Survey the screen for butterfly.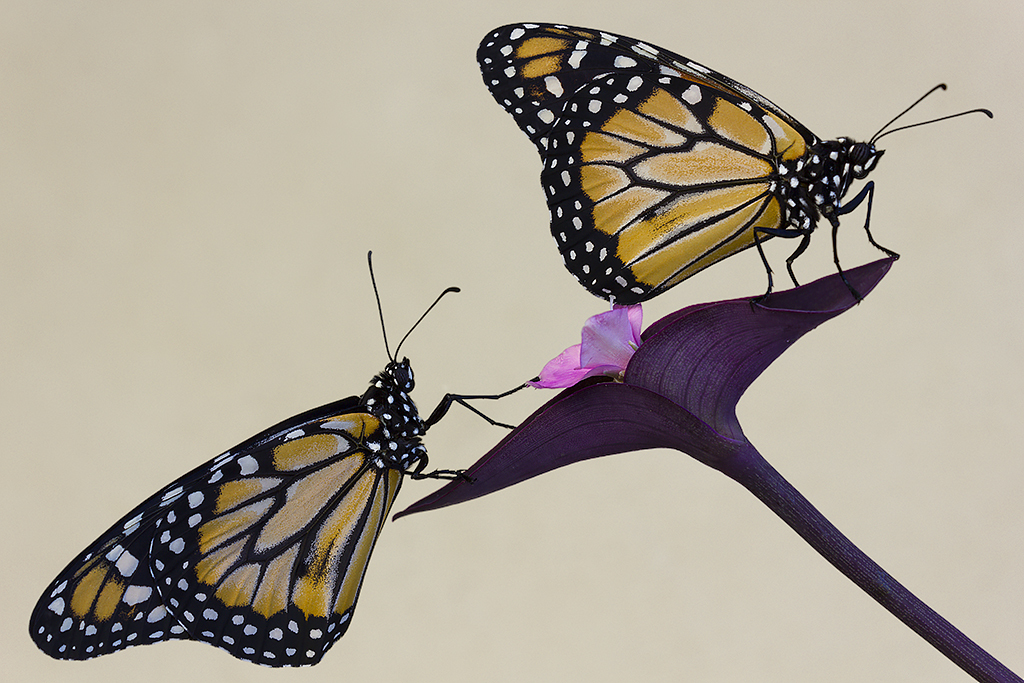
Survey found: 477, 18, 997, 301.
